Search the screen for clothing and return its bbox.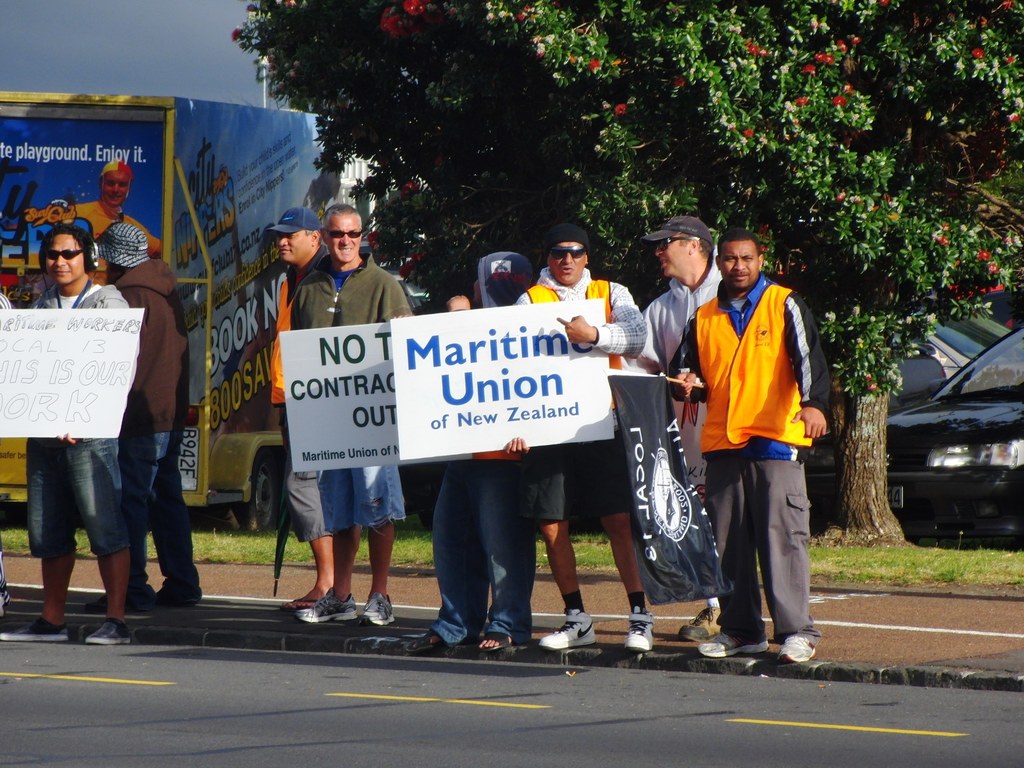
Found: select_region(287, 249, 414, 541).
